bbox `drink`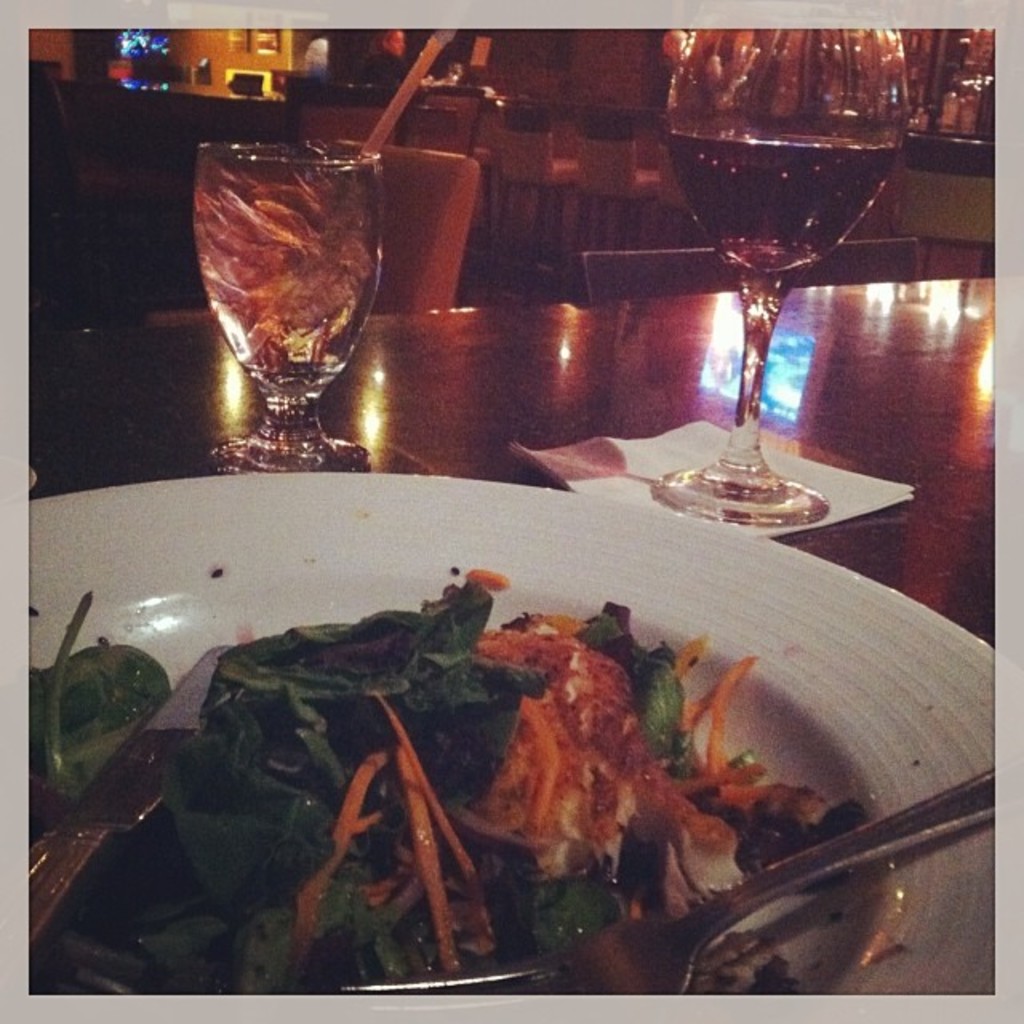
194:174:389:402
